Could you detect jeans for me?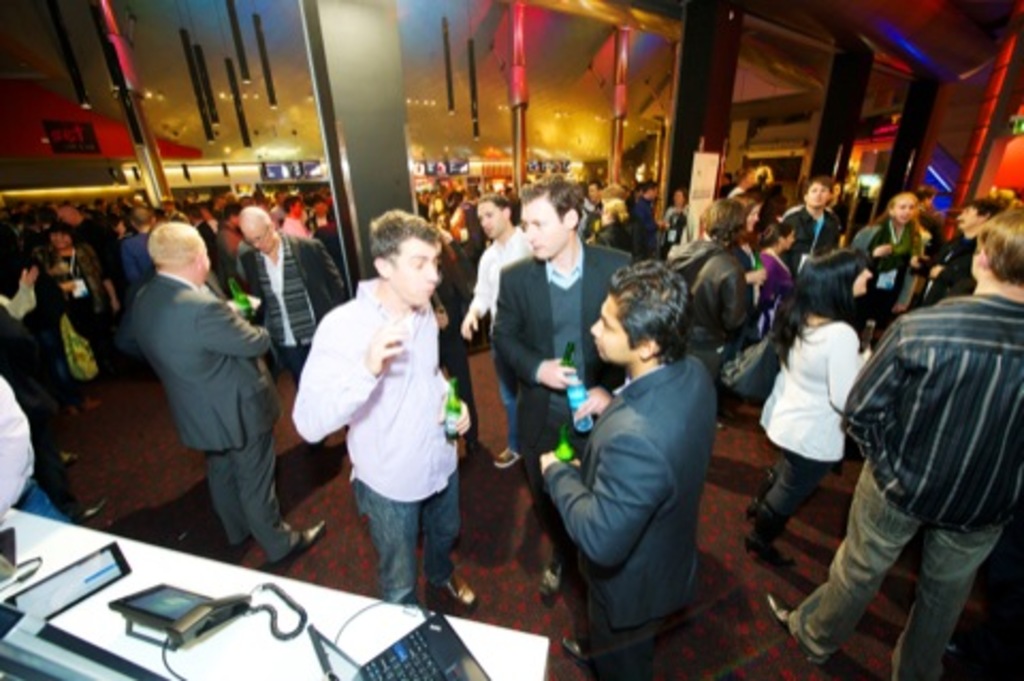
Detection result: <box>352,465,467,596</box>.
